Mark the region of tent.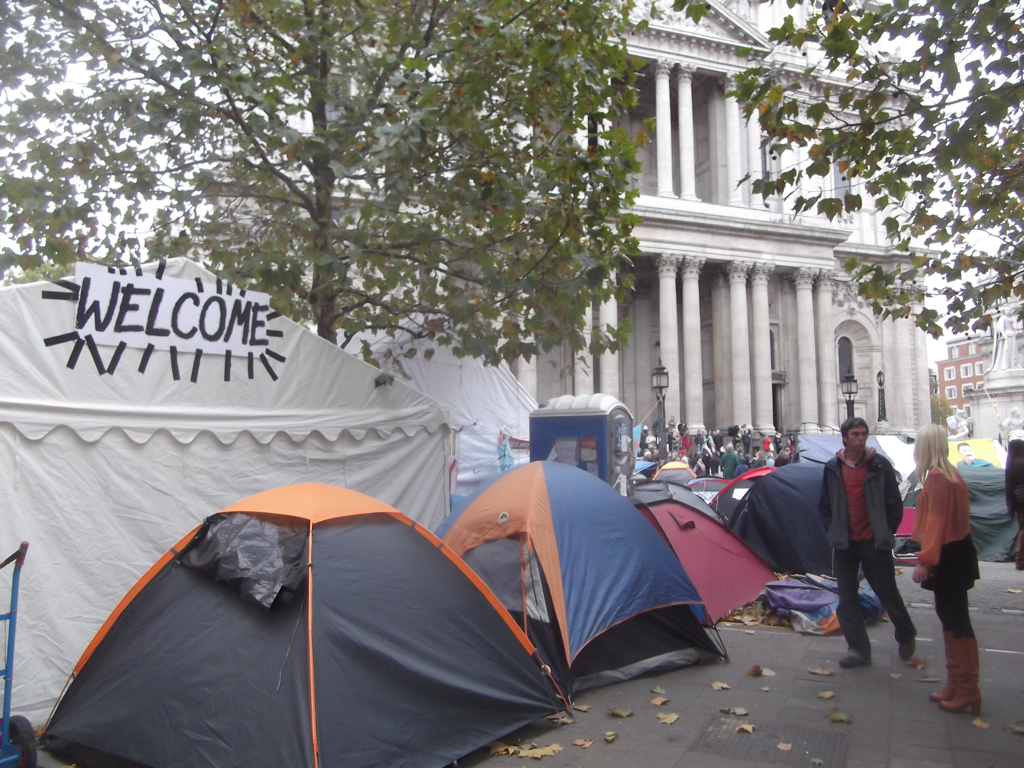
Region: locate(779, 425, 922, 523).
